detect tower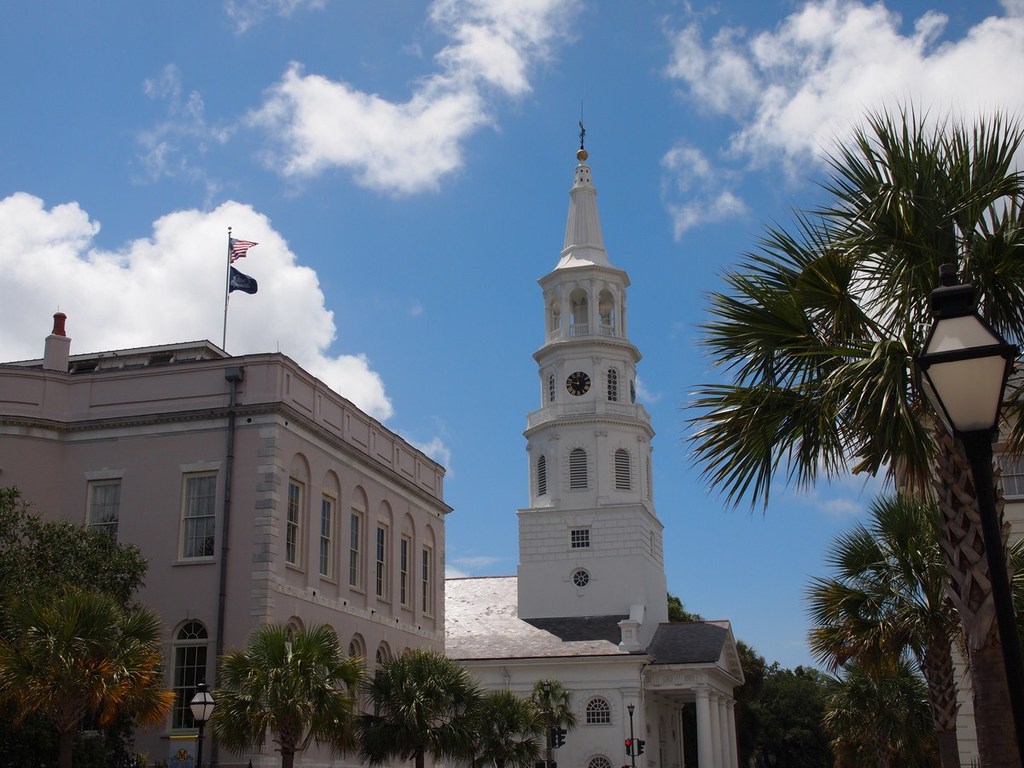
[left=511, top=103, right=674, bottom=628]
